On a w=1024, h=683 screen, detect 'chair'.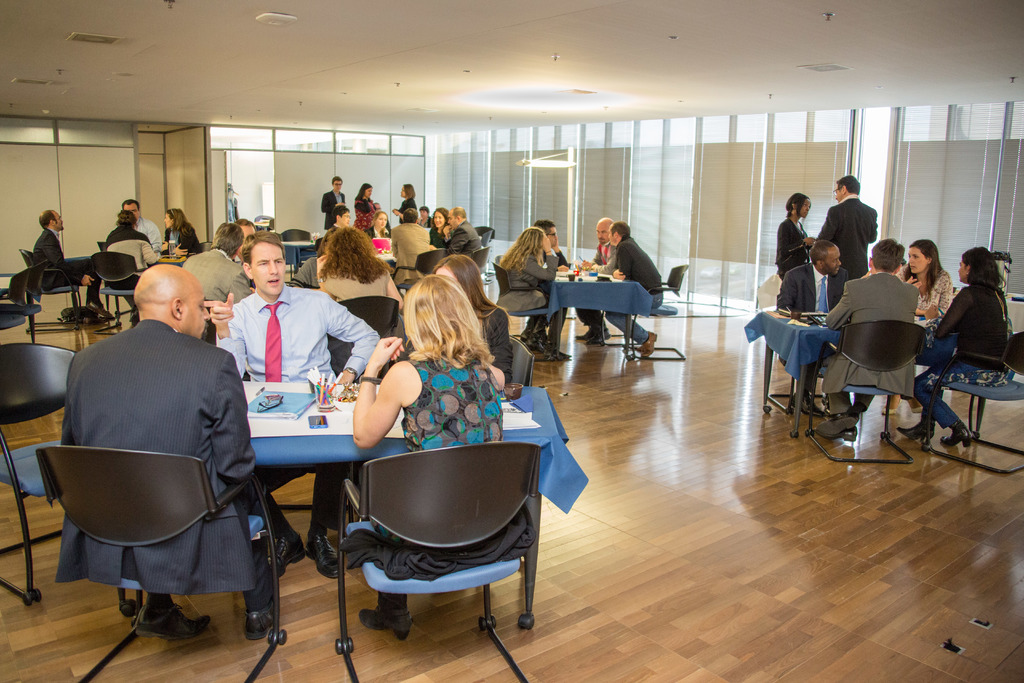
465, 237, 484, 254.
